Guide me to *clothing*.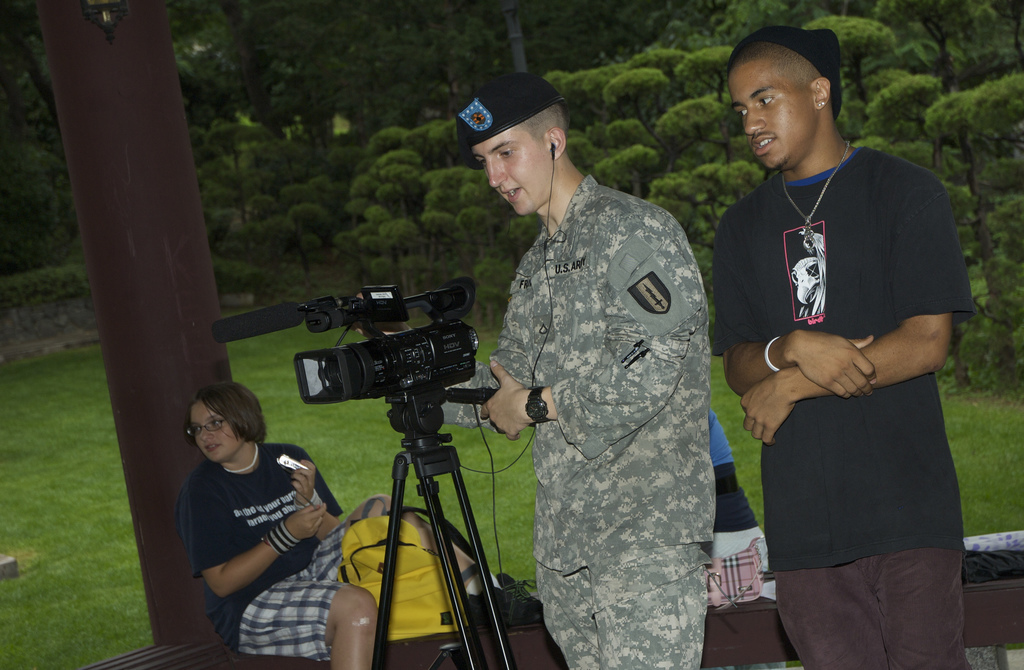
Guidance: l=186, t=441, r=334, b=637.
